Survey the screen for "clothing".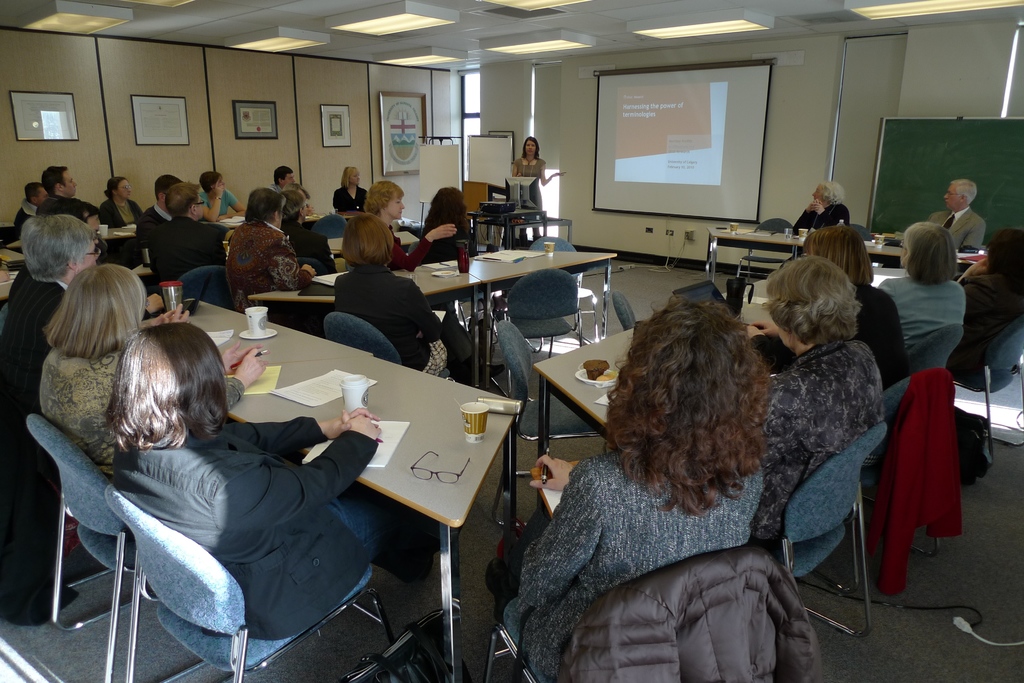
Survey found: [left=147, top=212, right=225, bottom=282].
